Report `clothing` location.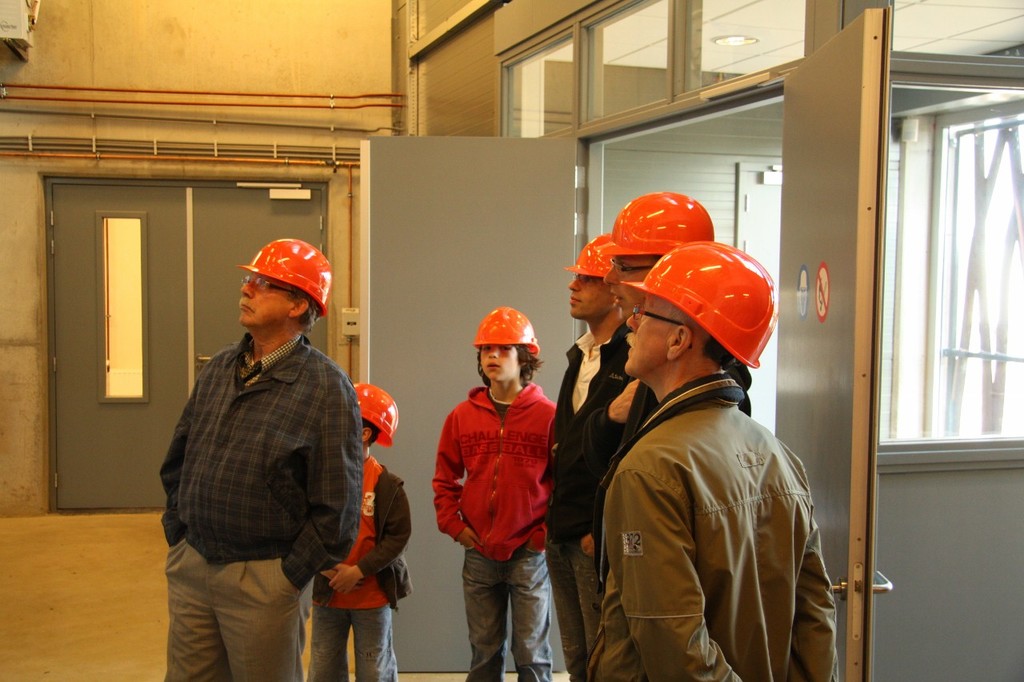
Report: 544/322/648/681.
